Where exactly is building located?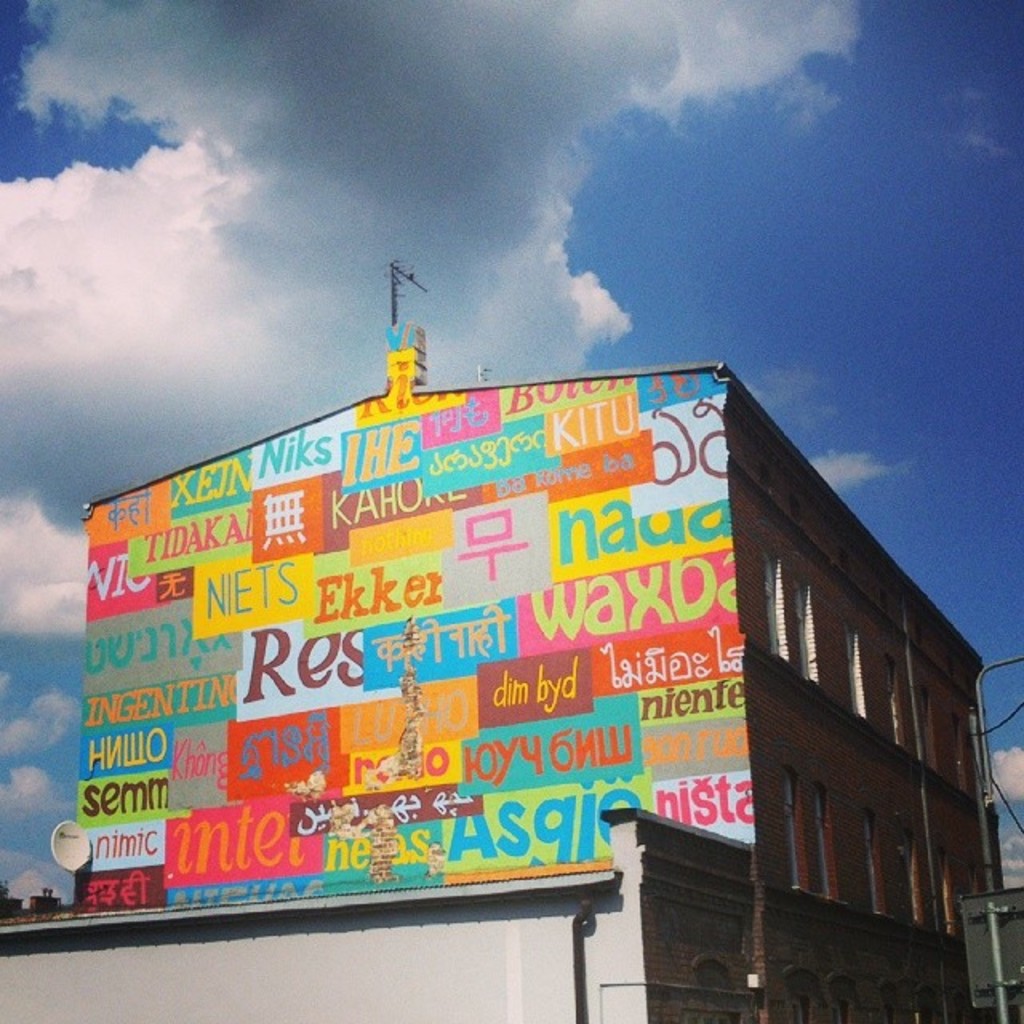
Its bounding box is region(0, 262, 1005, 1022).
